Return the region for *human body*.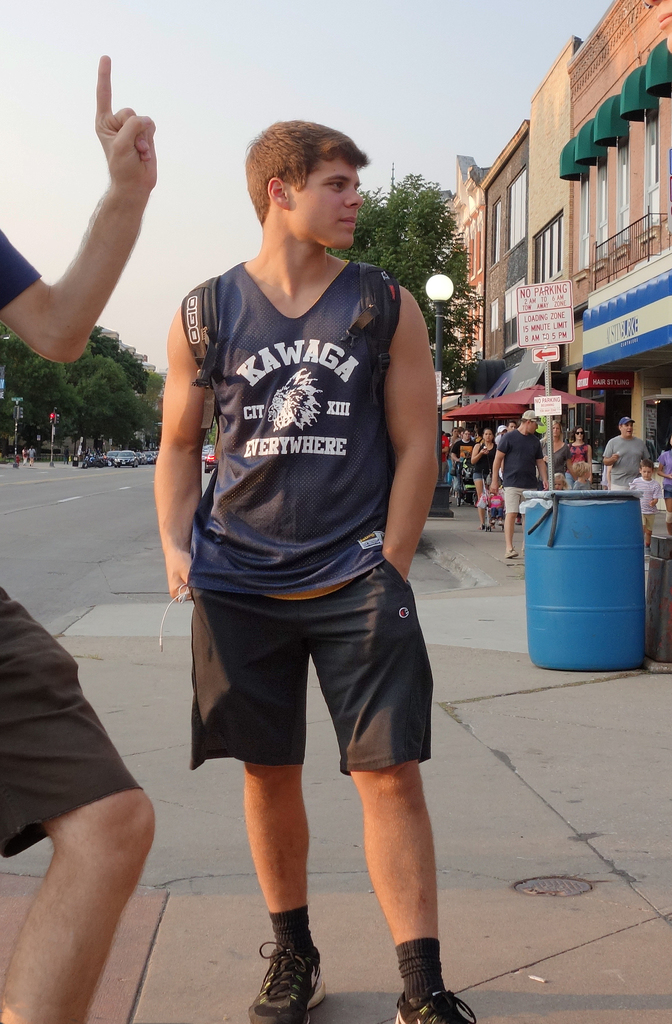
pyautogui.locateOnScreen(154, 120, 437, 1002).
